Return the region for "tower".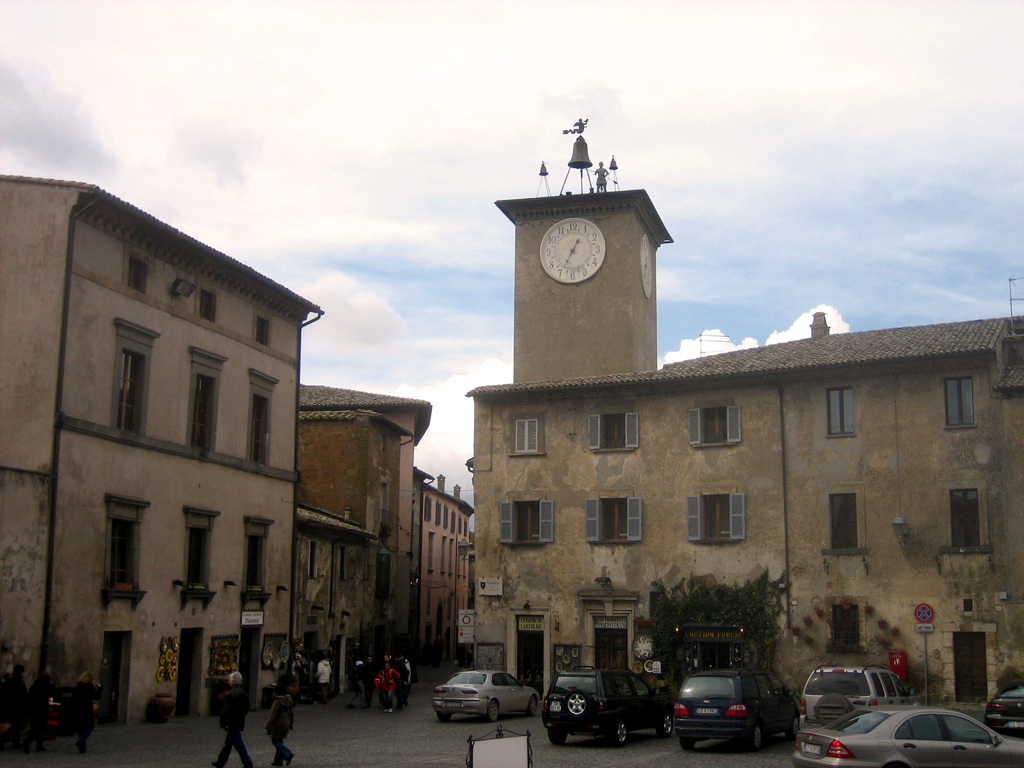
select_region(450, 106, 1023, 739).
